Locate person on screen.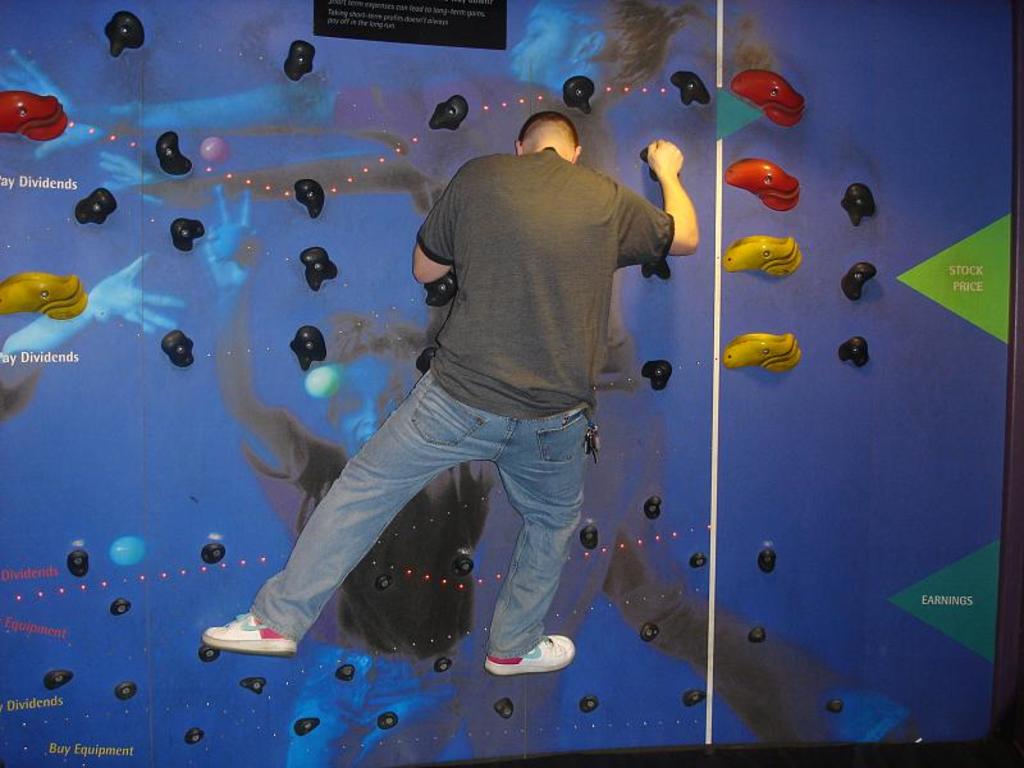
On screen at <box>204,105,704,672</box>.
